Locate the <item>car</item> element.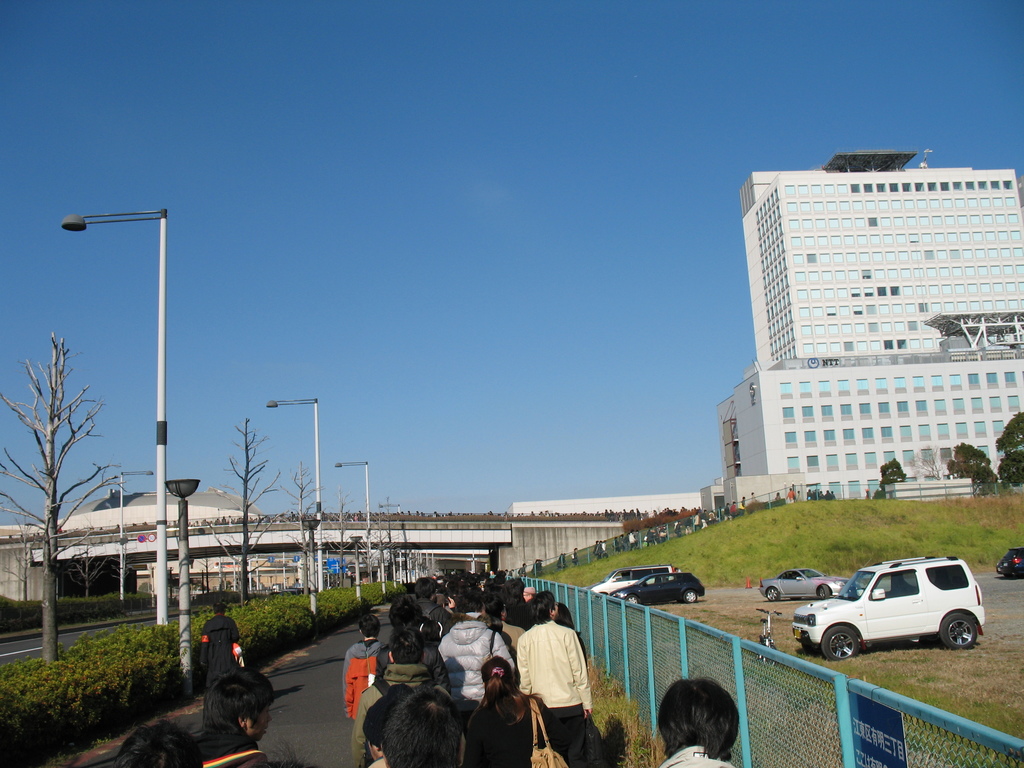
Element bbox: region(589, 564, 673, 600).
